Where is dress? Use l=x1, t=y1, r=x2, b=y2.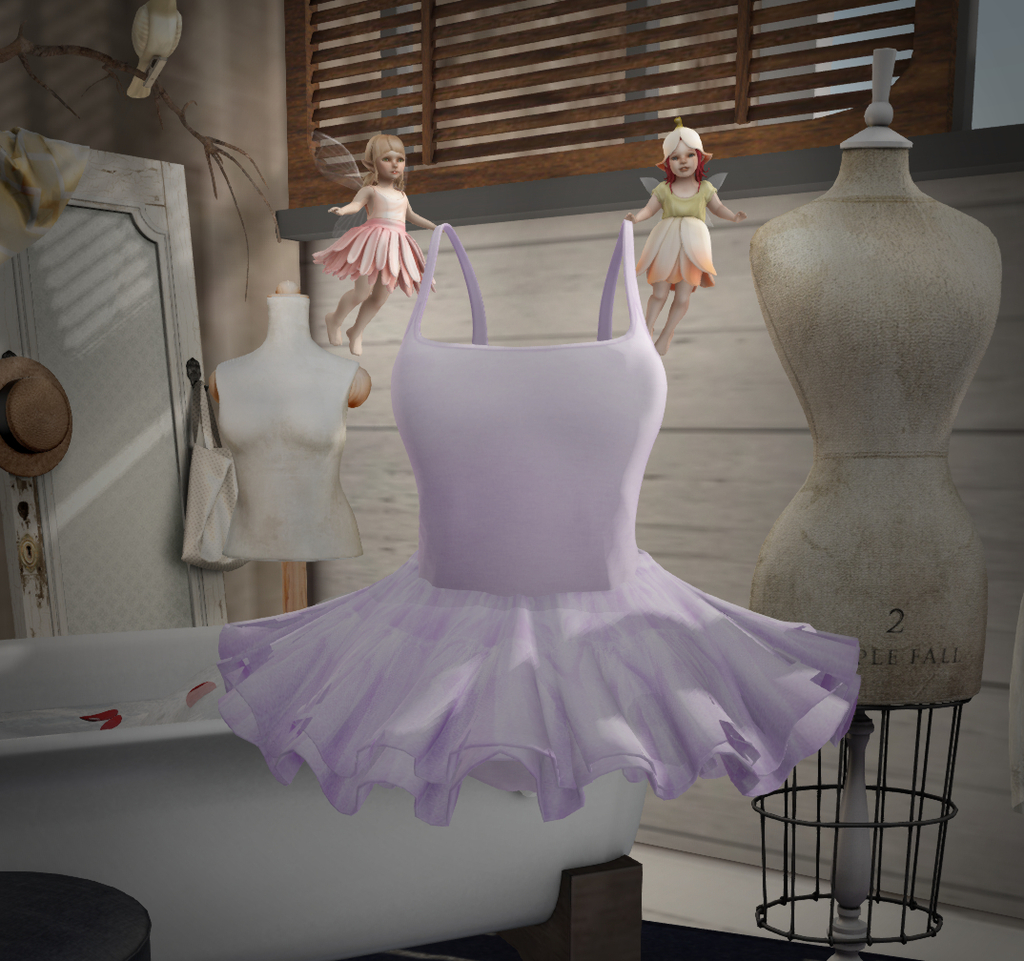
l=631, t=179, r=718, b=286.
